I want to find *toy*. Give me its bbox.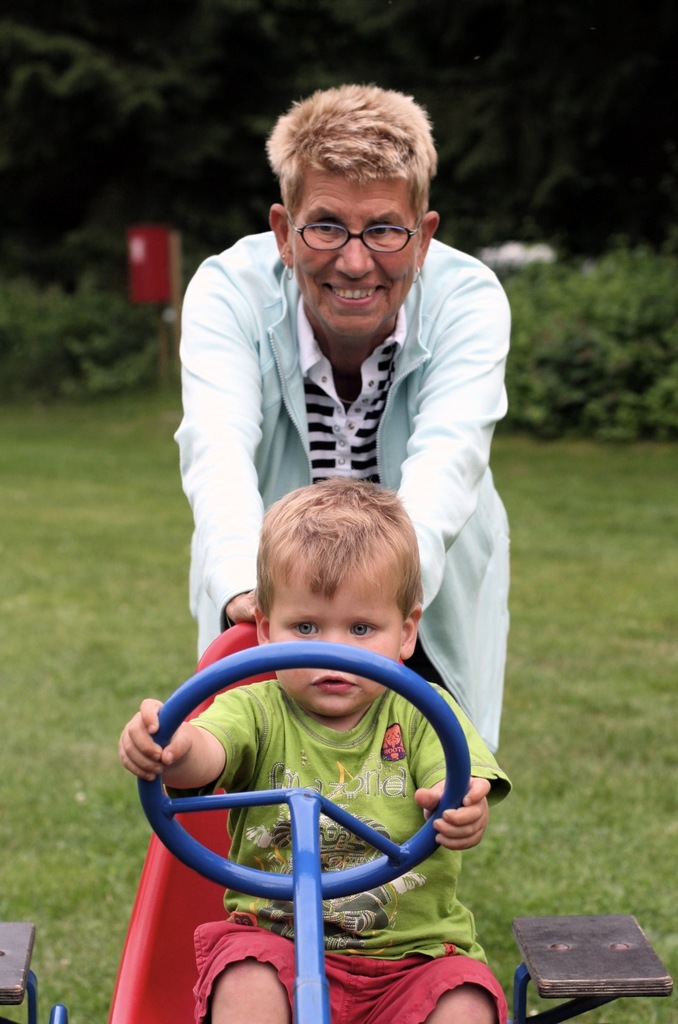
bbox(0, 617, 668, 1023).
